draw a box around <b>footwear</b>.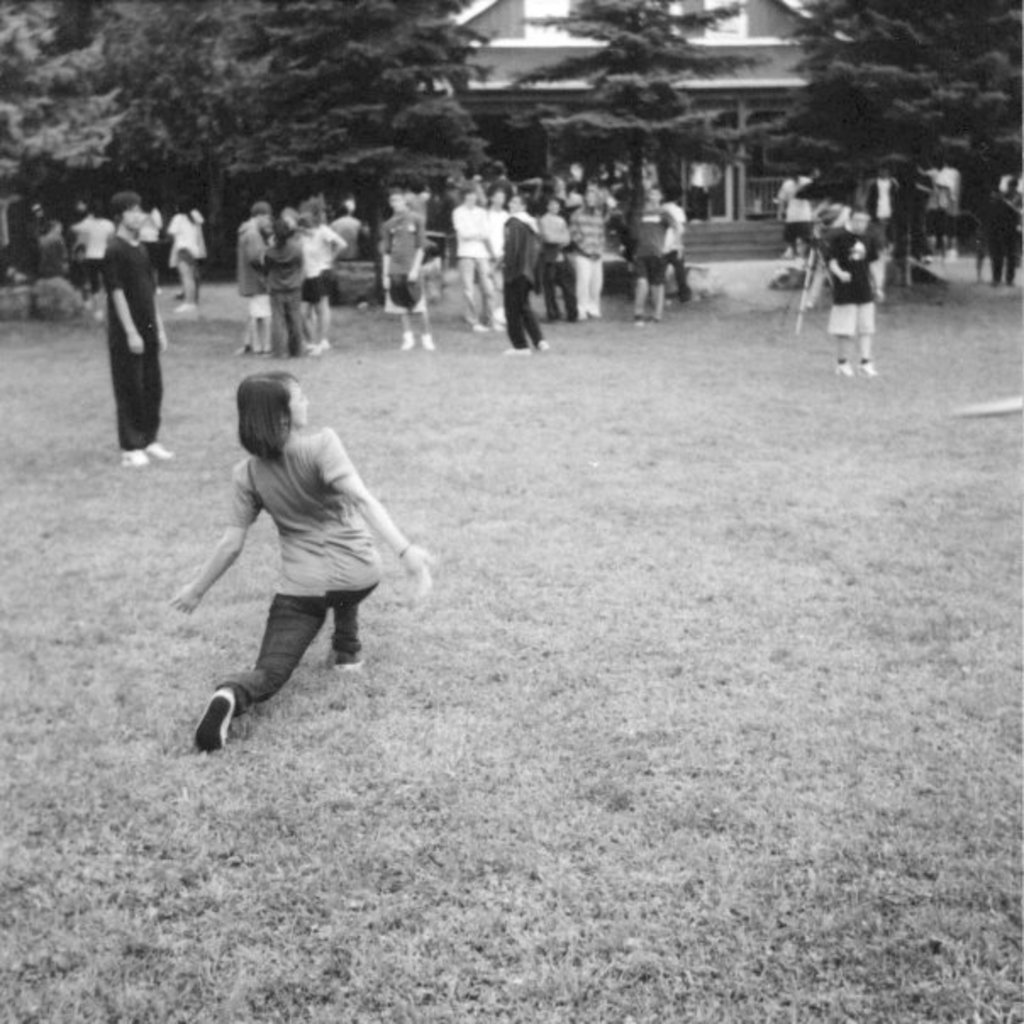
{"x1": 593, "y1": 307, "x2": 602, "y2": 312}.
